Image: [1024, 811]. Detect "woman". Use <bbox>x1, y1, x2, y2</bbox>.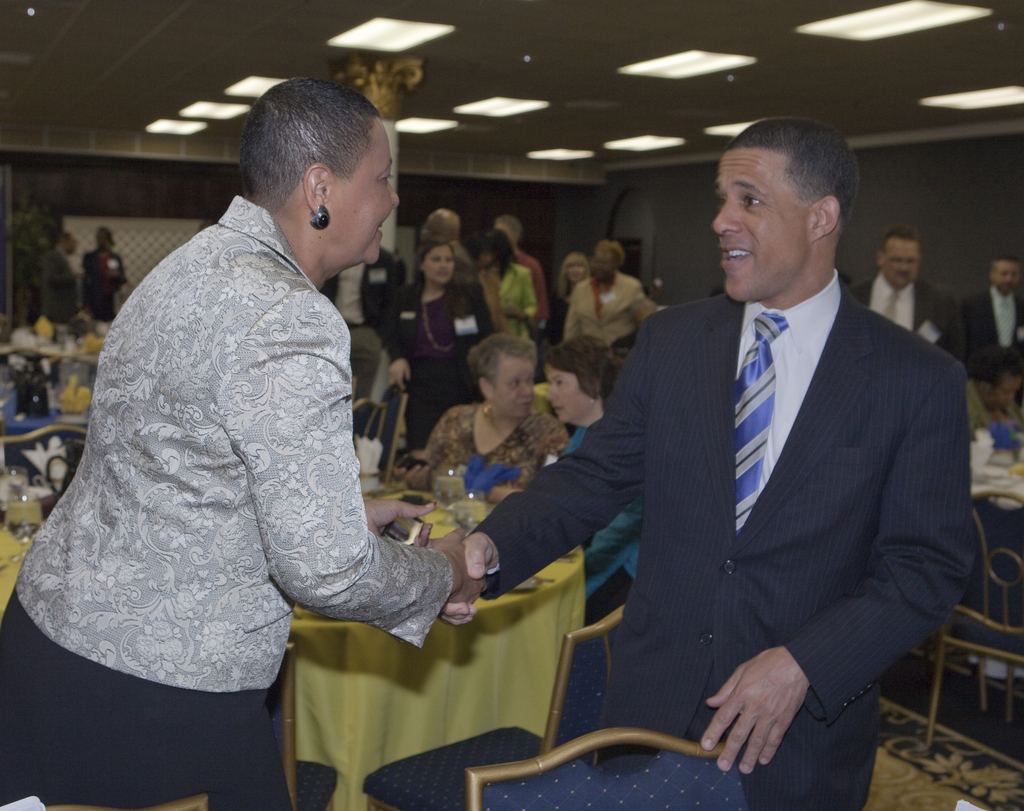
<bbox>531, 326, 644, 632</bbox>.
